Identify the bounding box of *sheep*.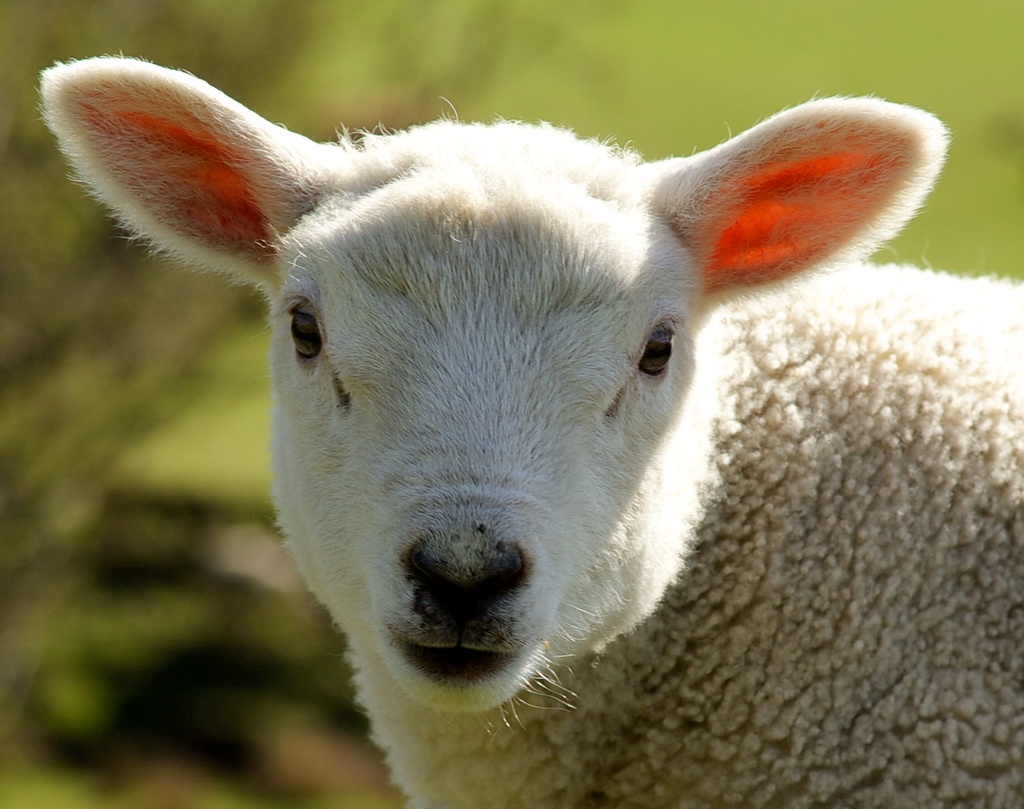
[31,52,1023,808].
